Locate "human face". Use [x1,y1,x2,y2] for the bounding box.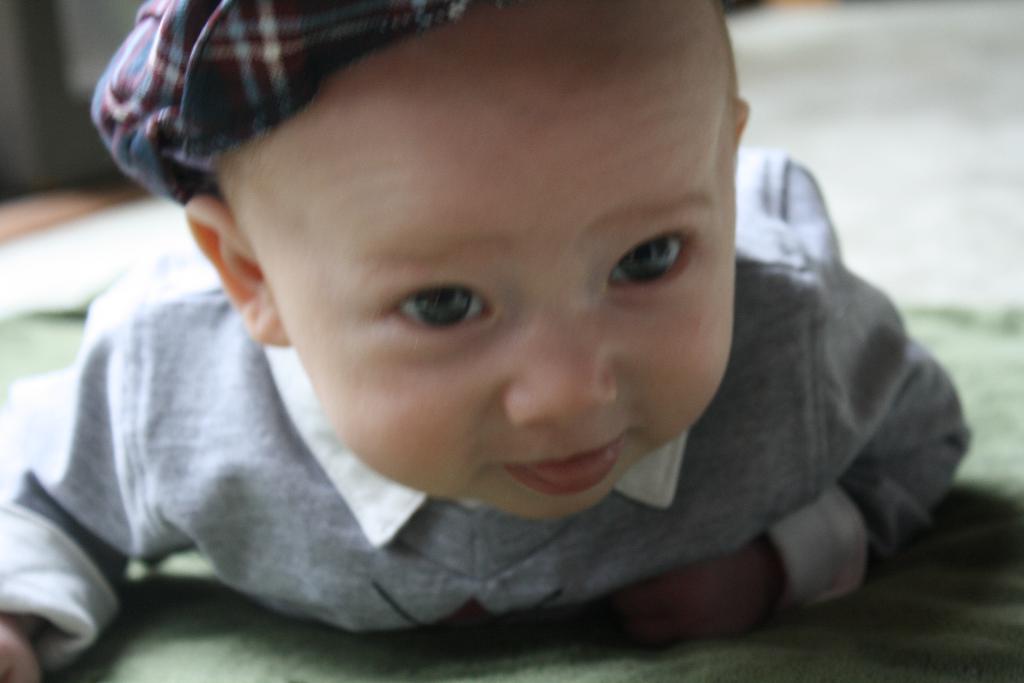
[241,49,737,514].
